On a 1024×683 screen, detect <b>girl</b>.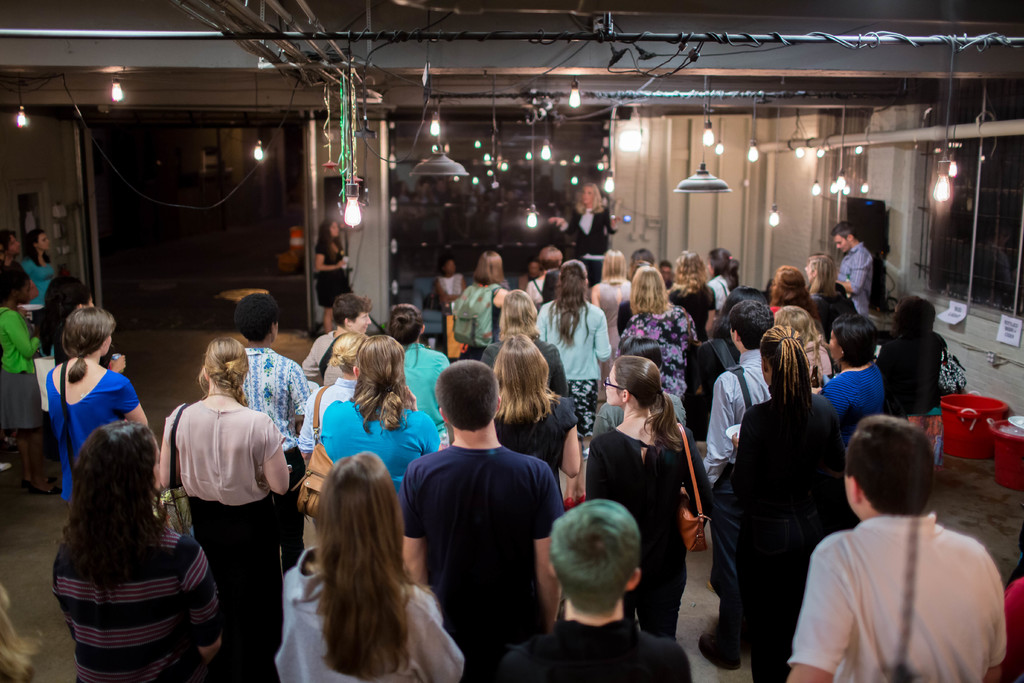
802:248:861:332.
